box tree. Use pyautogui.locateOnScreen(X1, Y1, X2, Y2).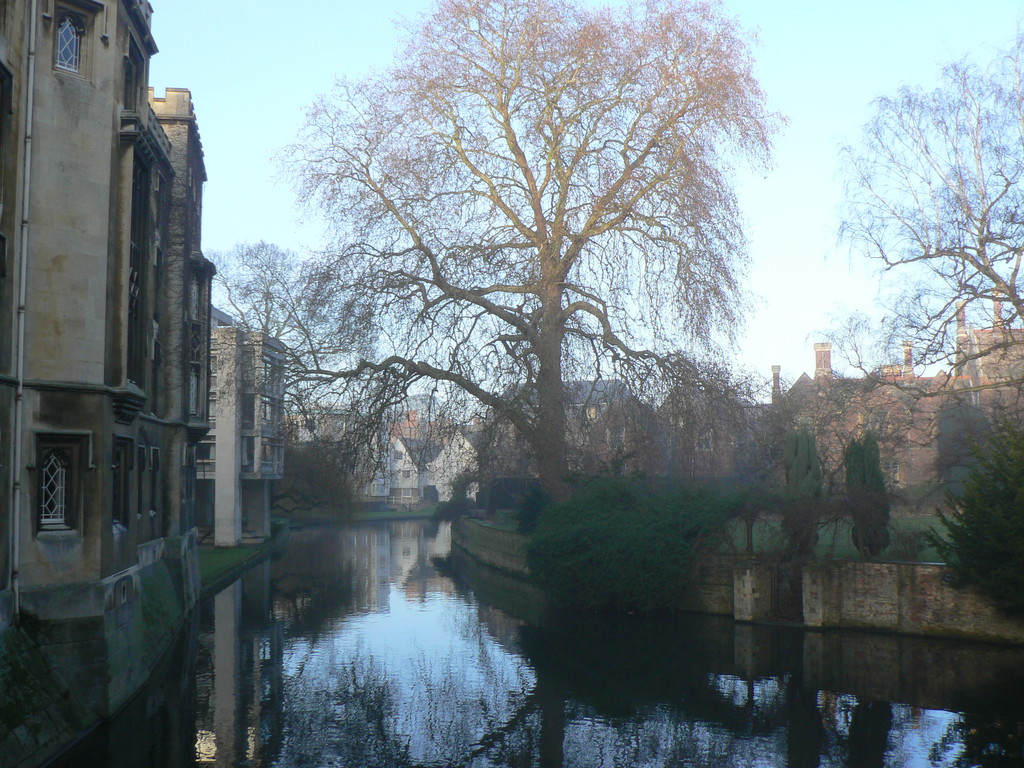
pyautogui.locateOnScreen(791, 12, 1023, 506).
